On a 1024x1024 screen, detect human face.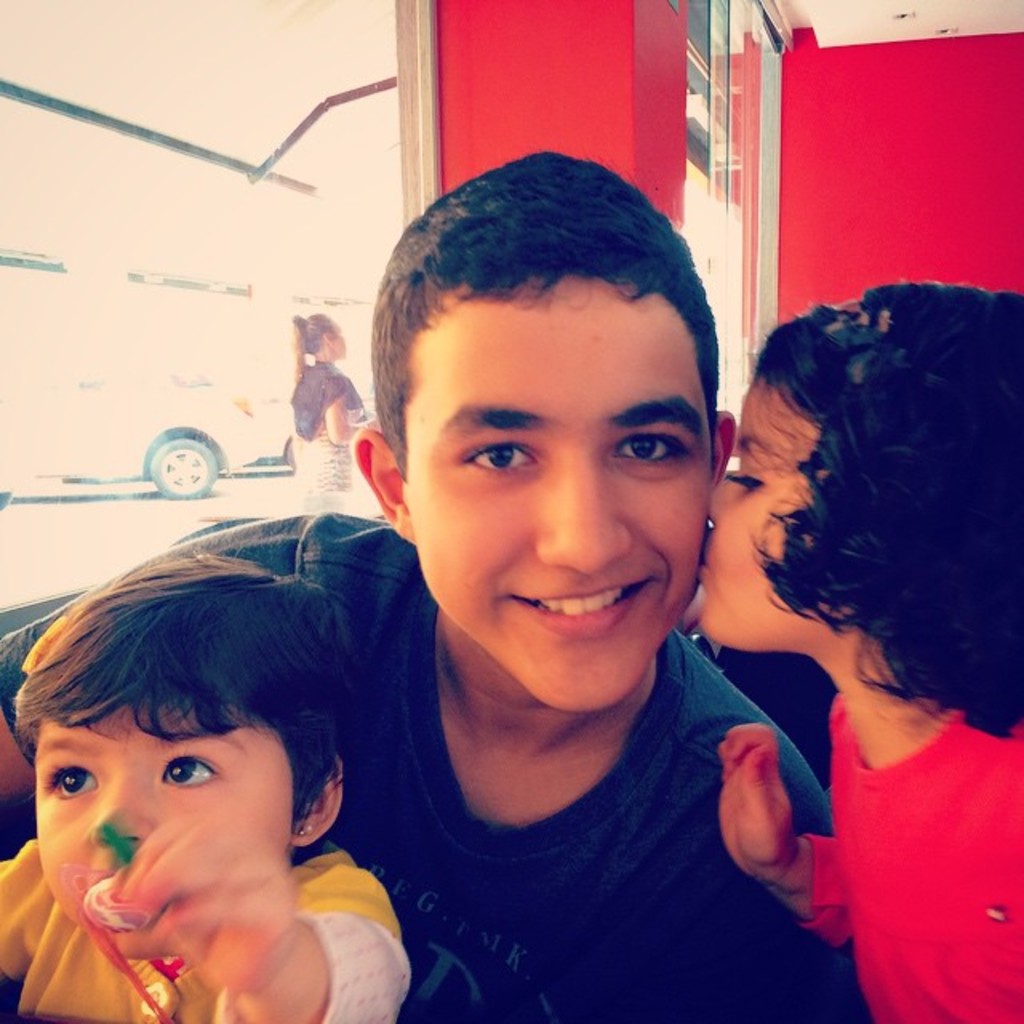
698,371,856,648.
